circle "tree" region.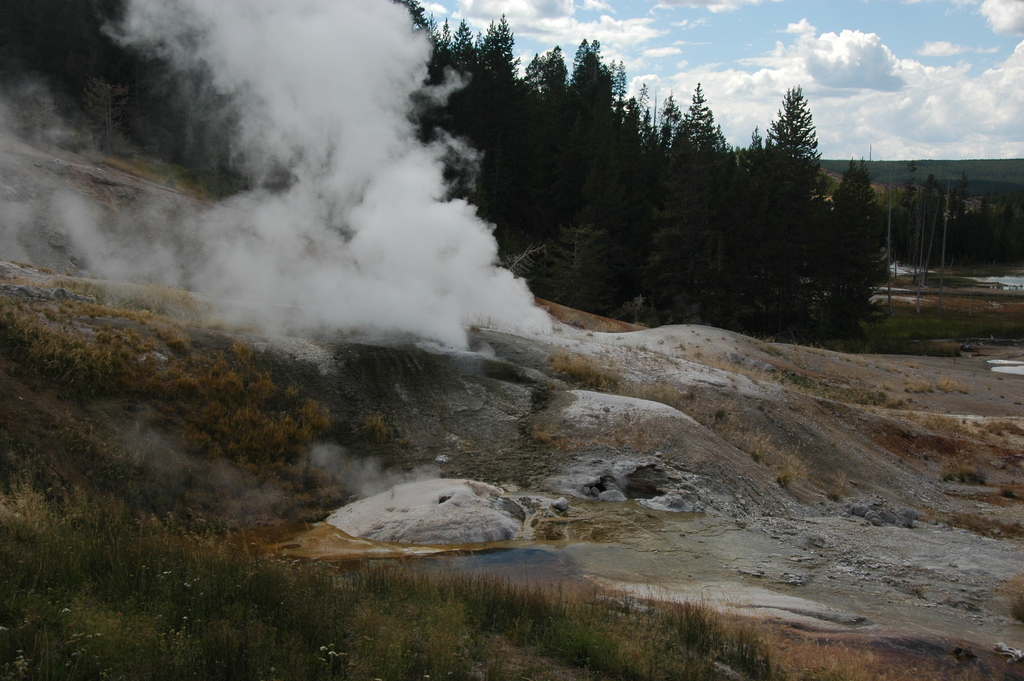
Region: (764, 78, 836, 187).
